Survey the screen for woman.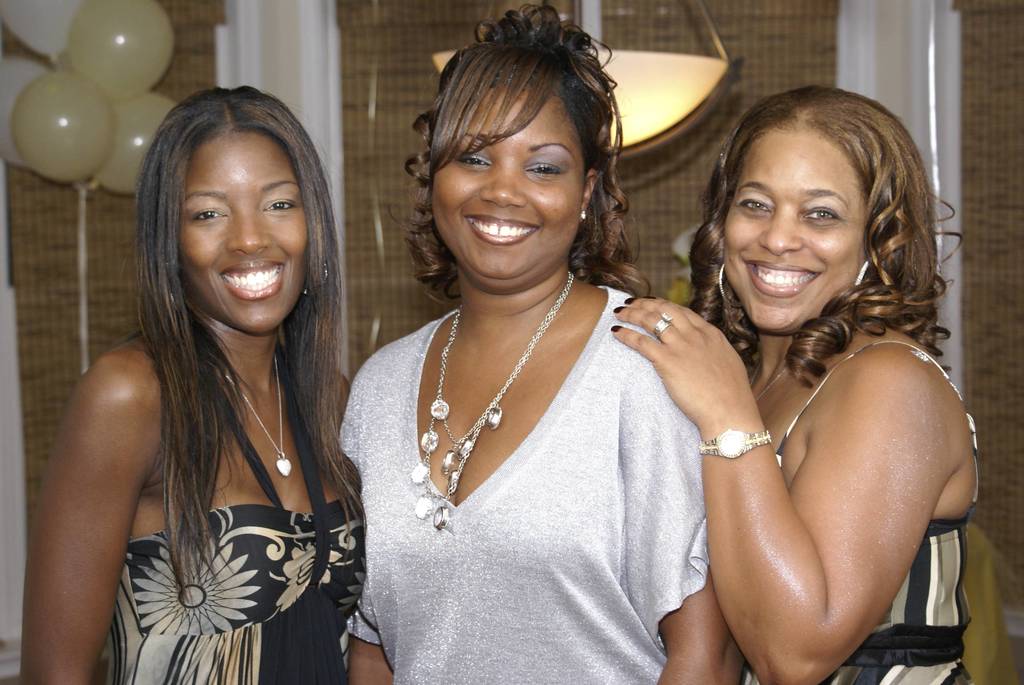
Survey found: x1=609 y1=86 x2=973 y2=684.
